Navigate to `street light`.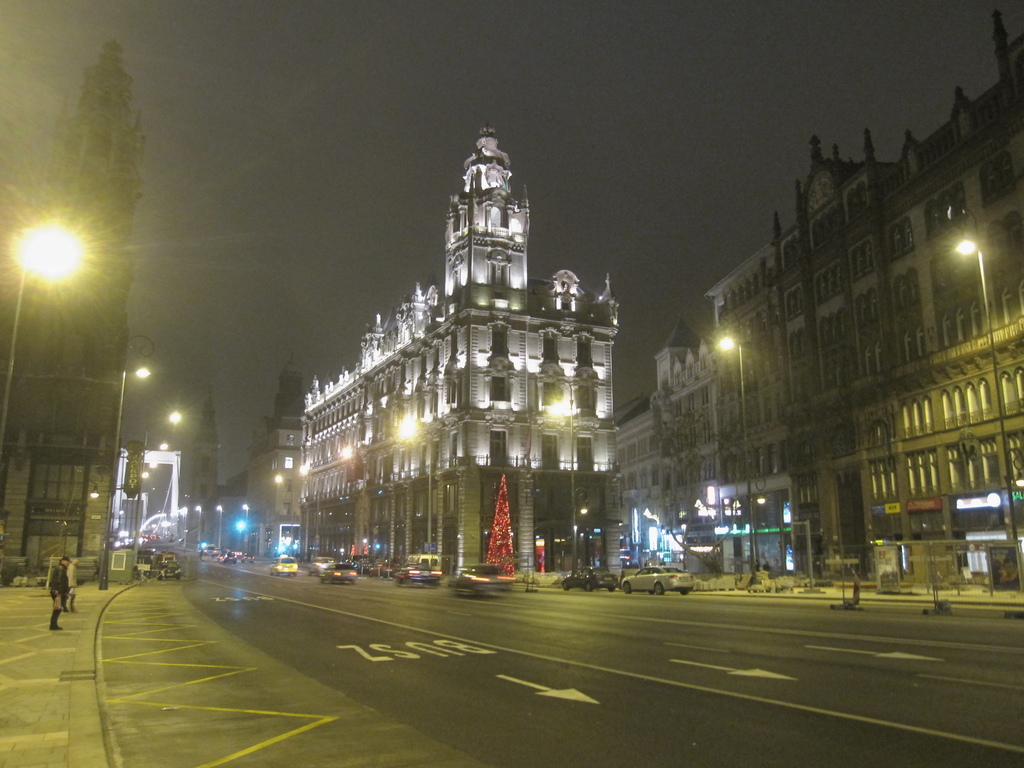
Navigation target: box(10, 209, 100, 458).
